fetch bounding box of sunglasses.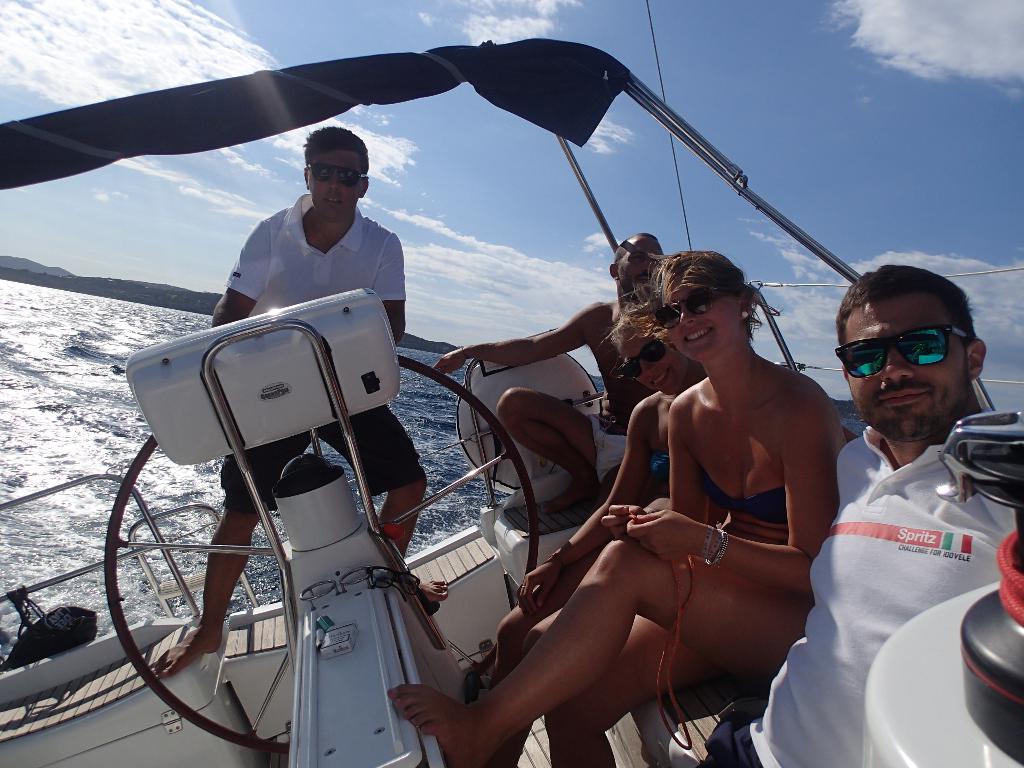
Bbox: x1=308 y1=164 x2=367 y2=188.
